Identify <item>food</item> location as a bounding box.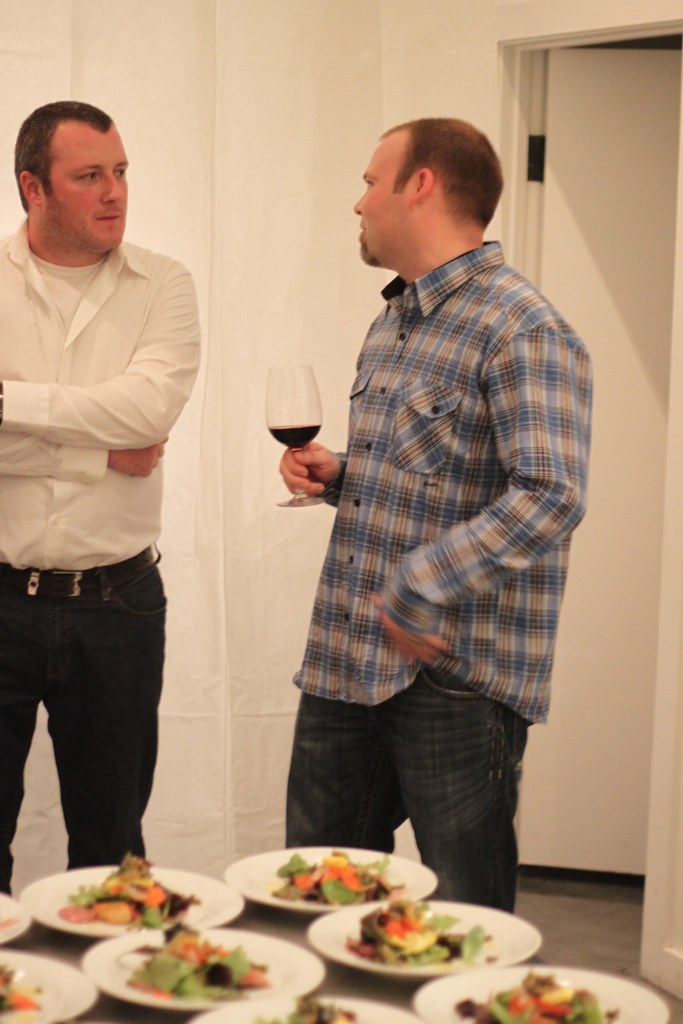
(247,864,396,920).
